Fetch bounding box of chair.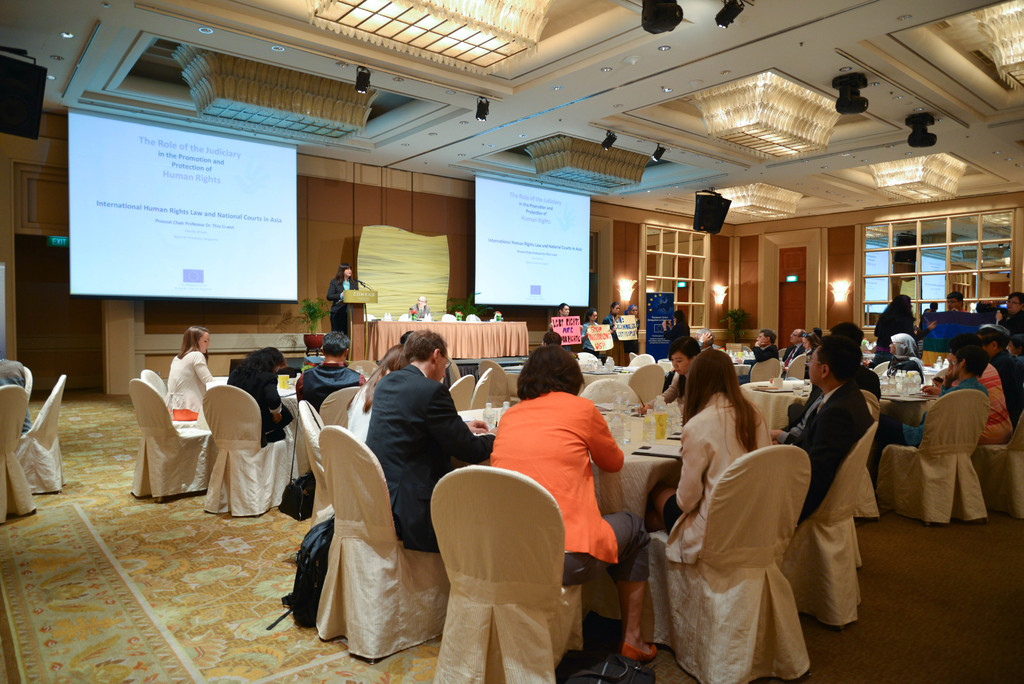
Bbox: (403, 473, 598, 683).
